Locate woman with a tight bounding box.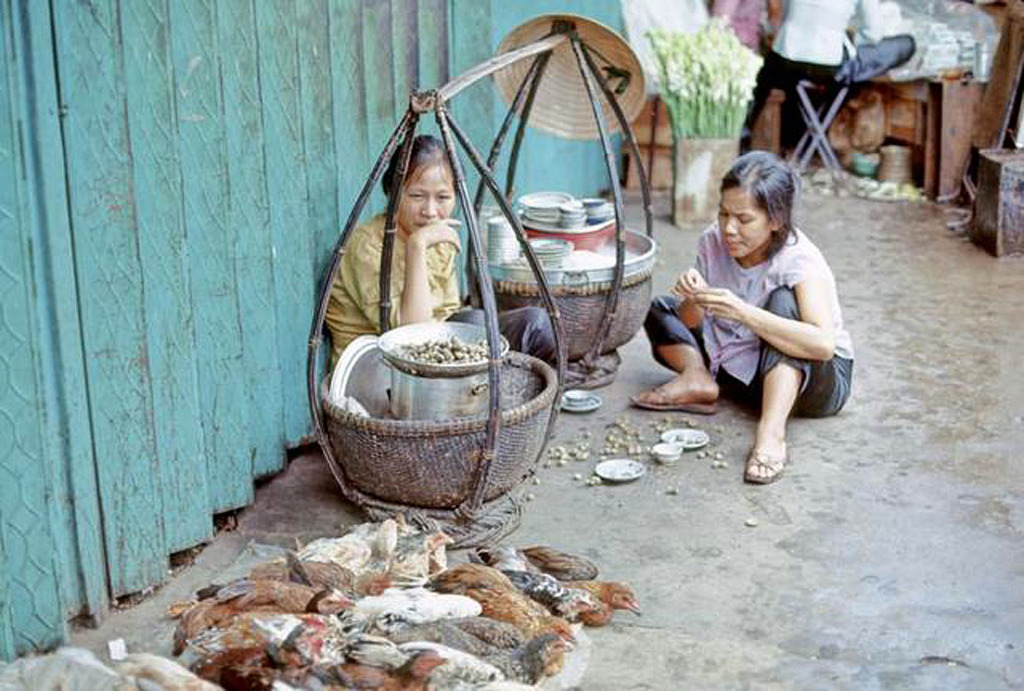
BBox(675, 143, 853, 486).
